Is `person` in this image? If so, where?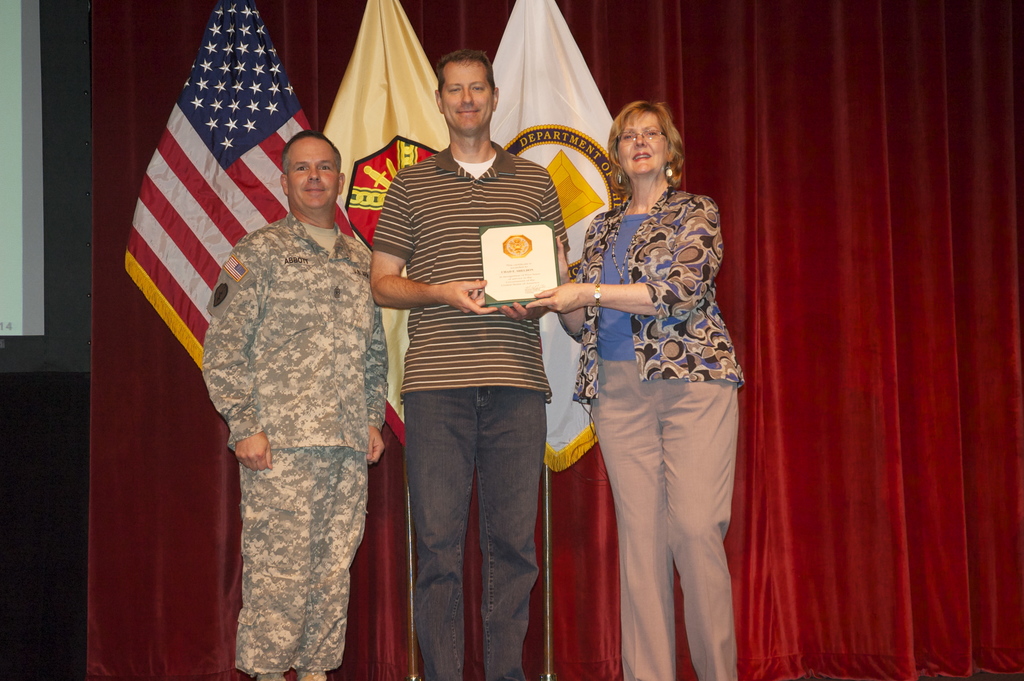
Yes, at left=552, top=86, right=753, bottom=662.
